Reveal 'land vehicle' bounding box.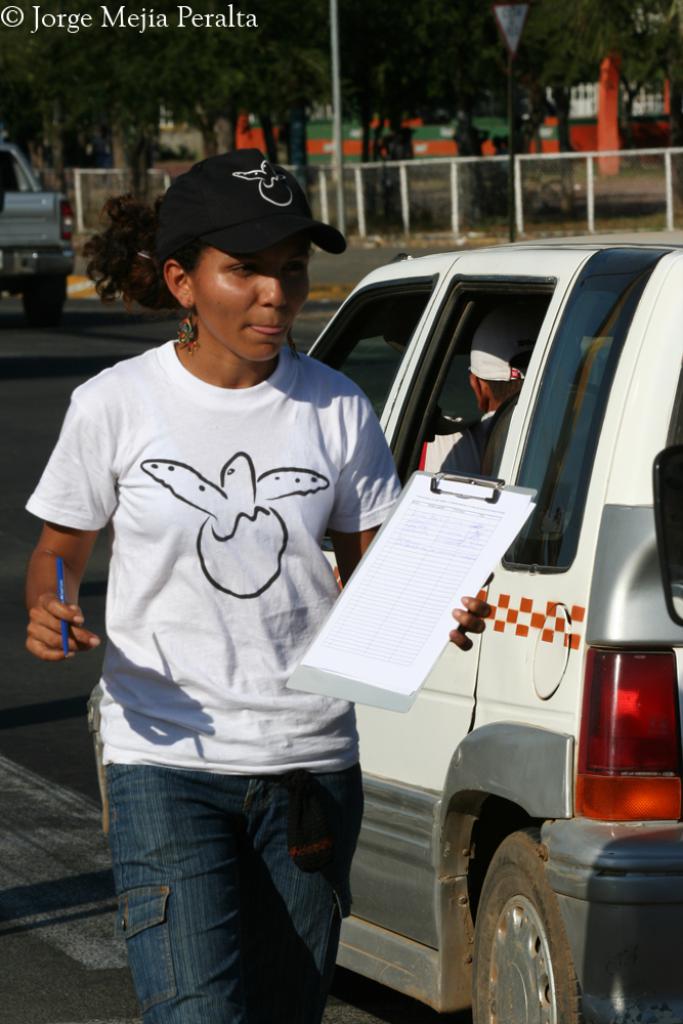
Revealed: [left=80, top=236, right=682, bottom=1011].
